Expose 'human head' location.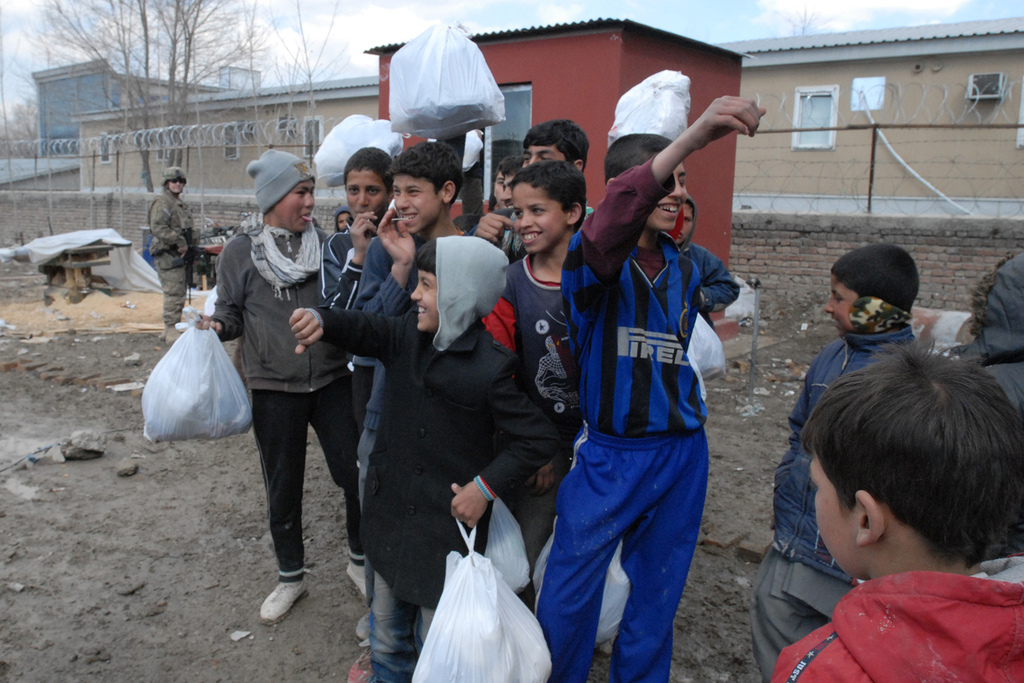
Exposed at x1=387 y1=138 x2=467 y2=236.
